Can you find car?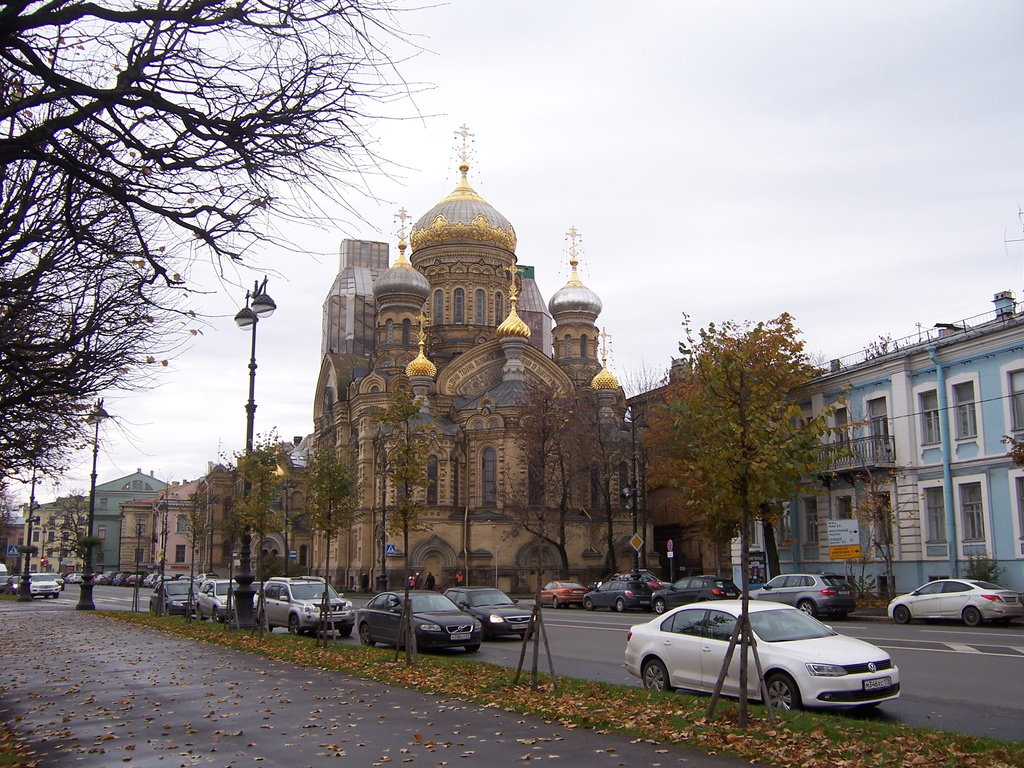
Yes, bounding box: Rect(743, 570, 852, 616).
